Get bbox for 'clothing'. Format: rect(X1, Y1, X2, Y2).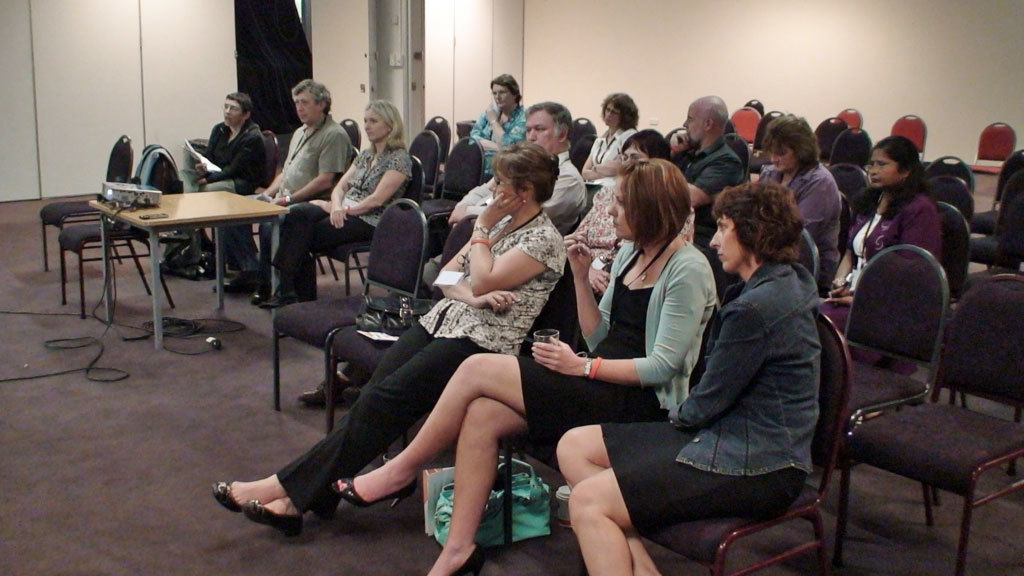
rect(271, 206, 570, 515).
